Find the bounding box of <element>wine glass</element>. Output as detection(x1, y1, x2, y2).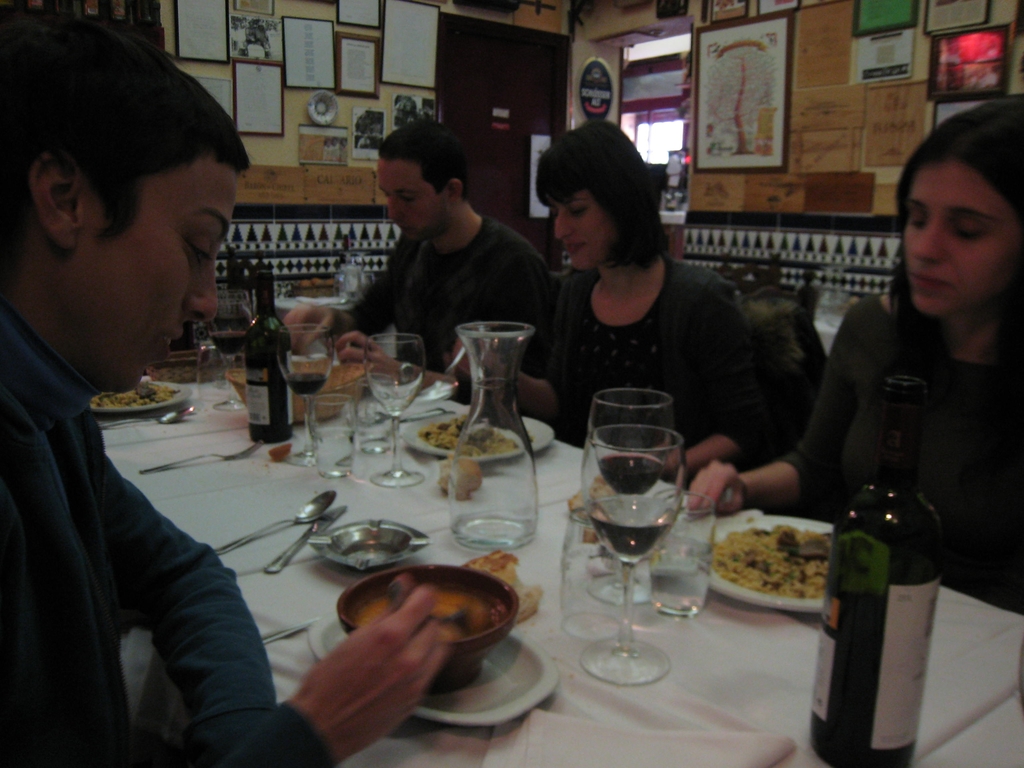
detection(639, 495, 721, 628).
